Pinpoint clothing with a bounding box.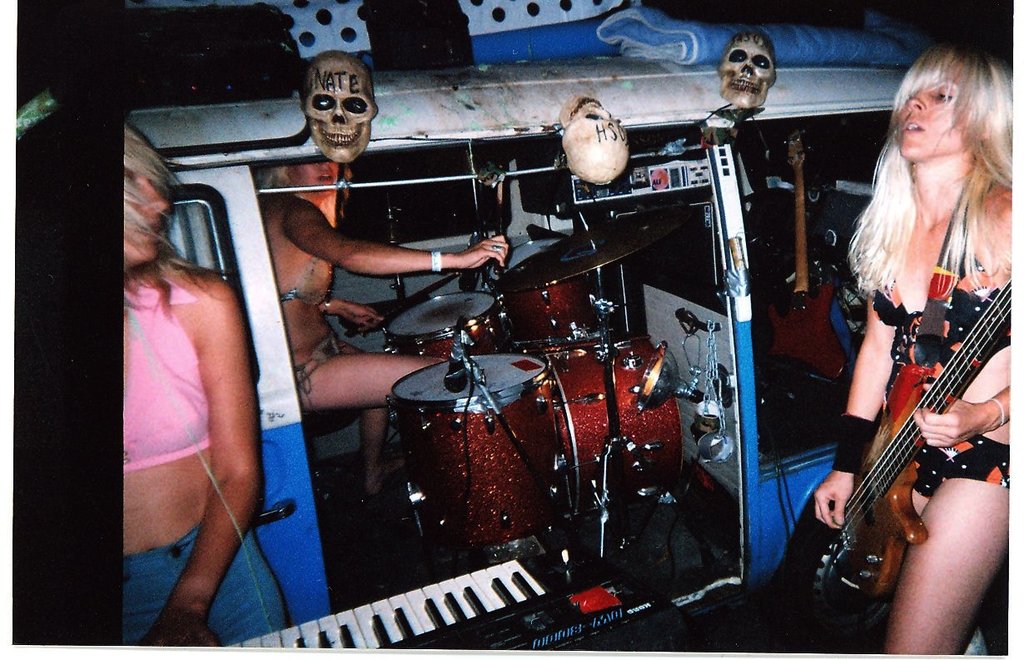
l=861, t=273, r=1013, b=504.
